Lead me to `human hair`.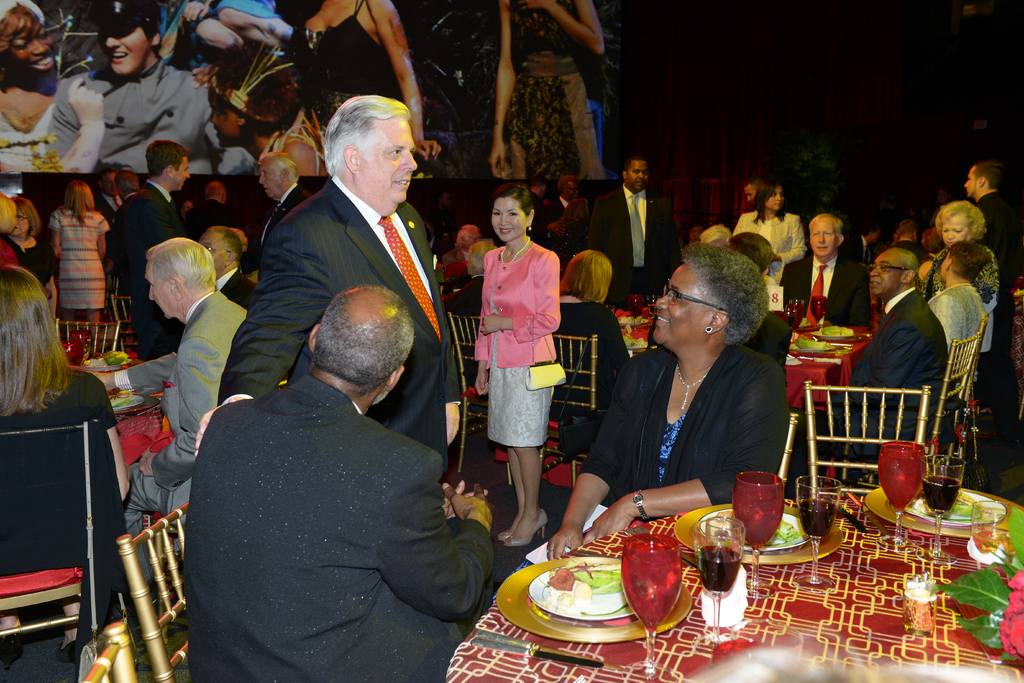
Lead to <region>150, 235, 215, 294</region>.
